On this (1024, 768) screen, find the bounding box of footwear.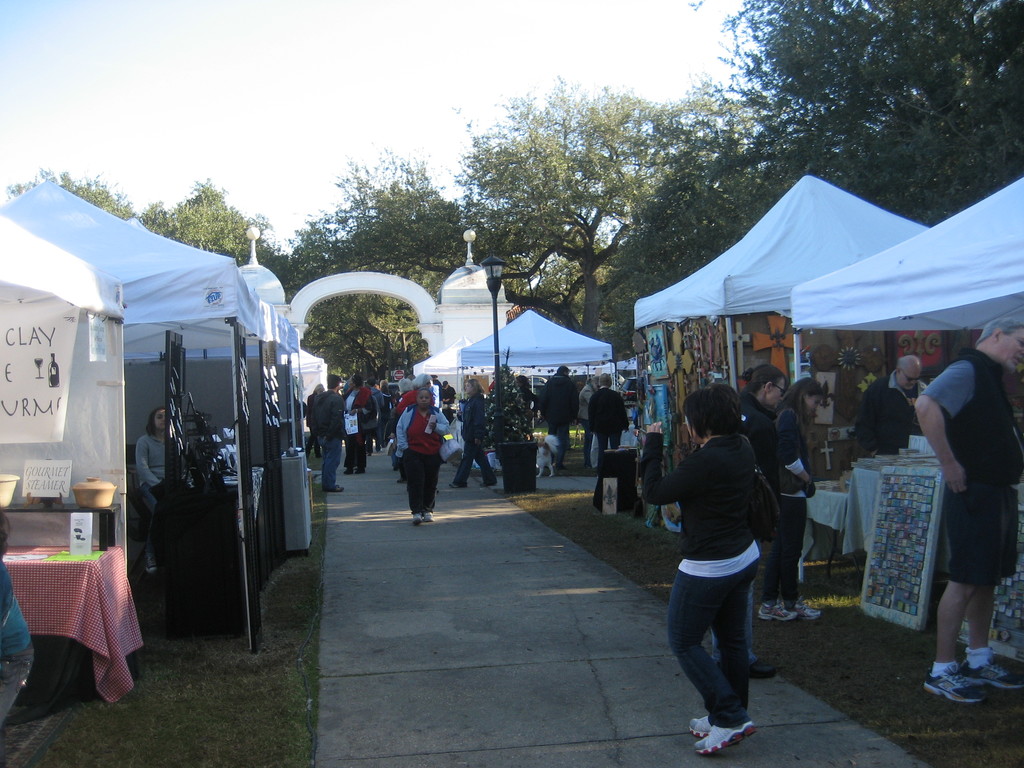
Bounding box: <box>345,463,354,475</box>.
